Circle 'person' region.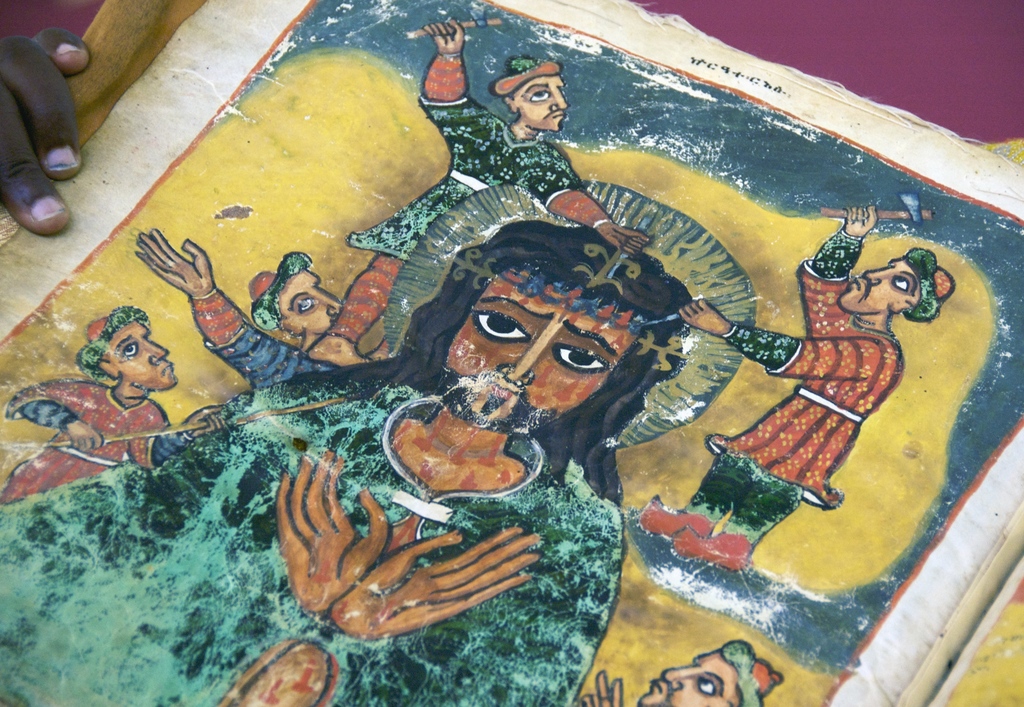
Region: <region>579, 643, 788, 706</region>.
